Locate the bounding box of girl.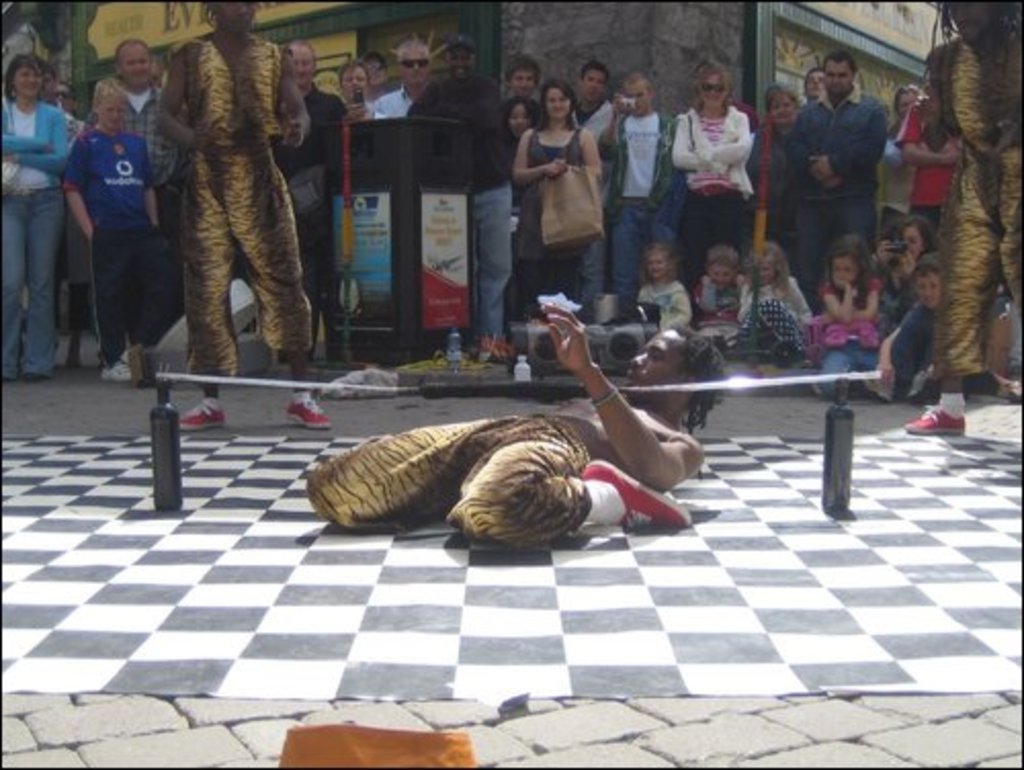
Bounding box: (x1=735, y1=238, x2=815, y2=358).
